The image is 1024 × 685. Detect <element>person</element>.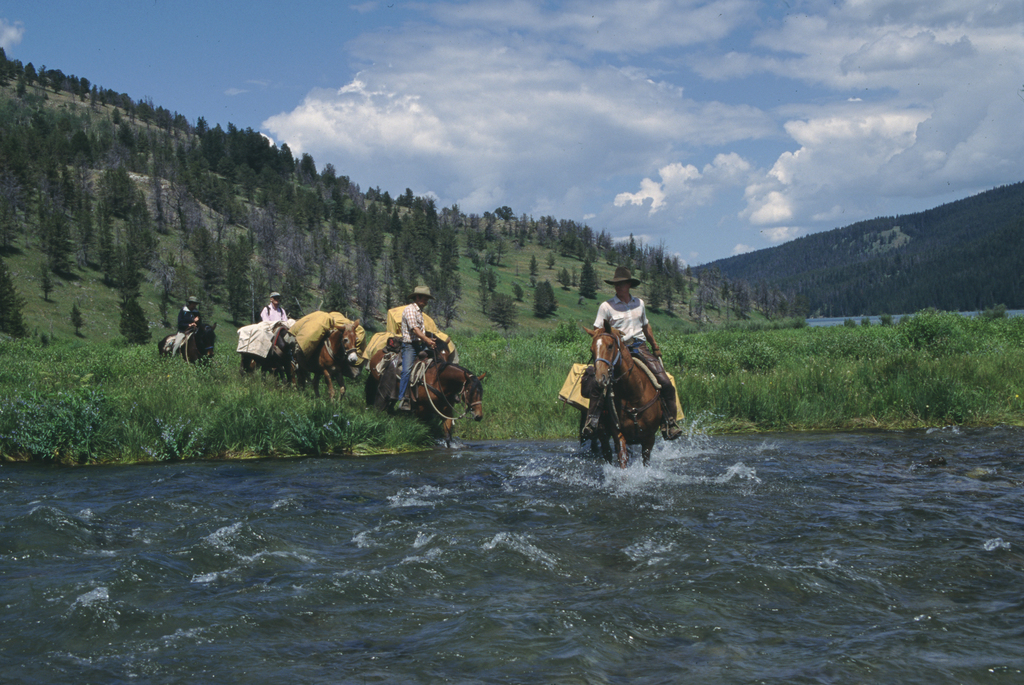
Detection: 260,295,289,337.
